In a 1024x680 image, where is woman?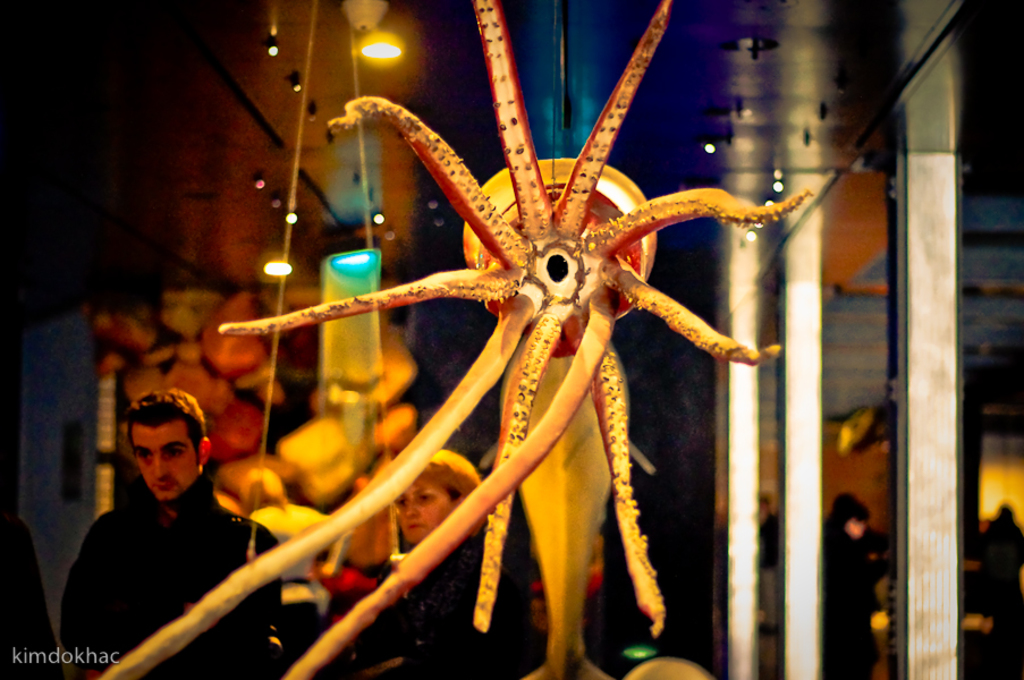
(354,453,533,679).
